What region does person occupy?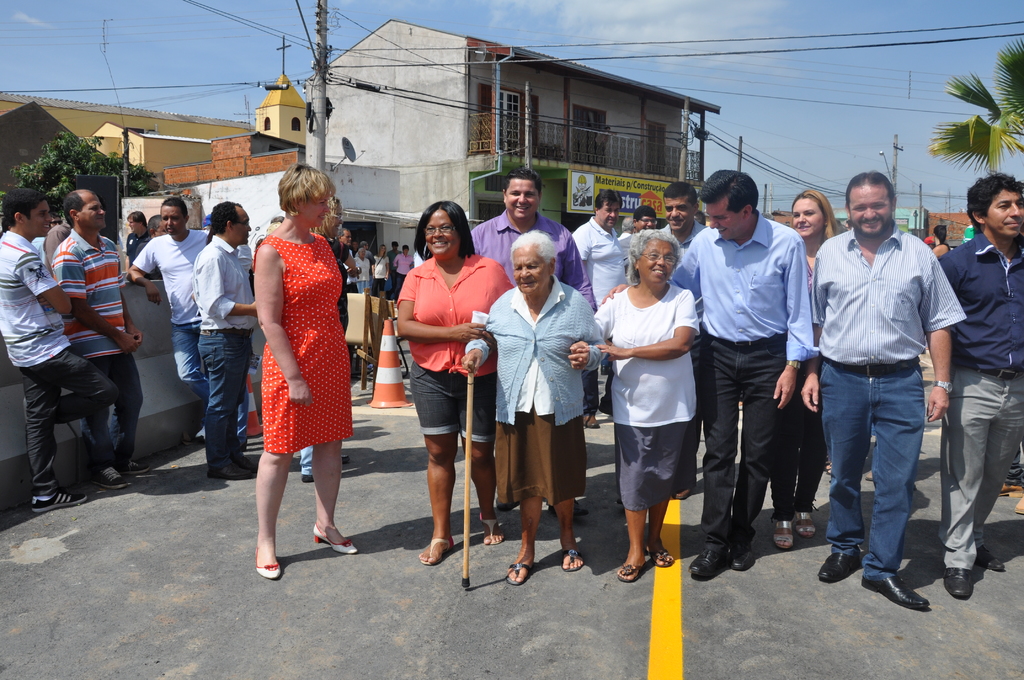
569, 231, 698, 591.
